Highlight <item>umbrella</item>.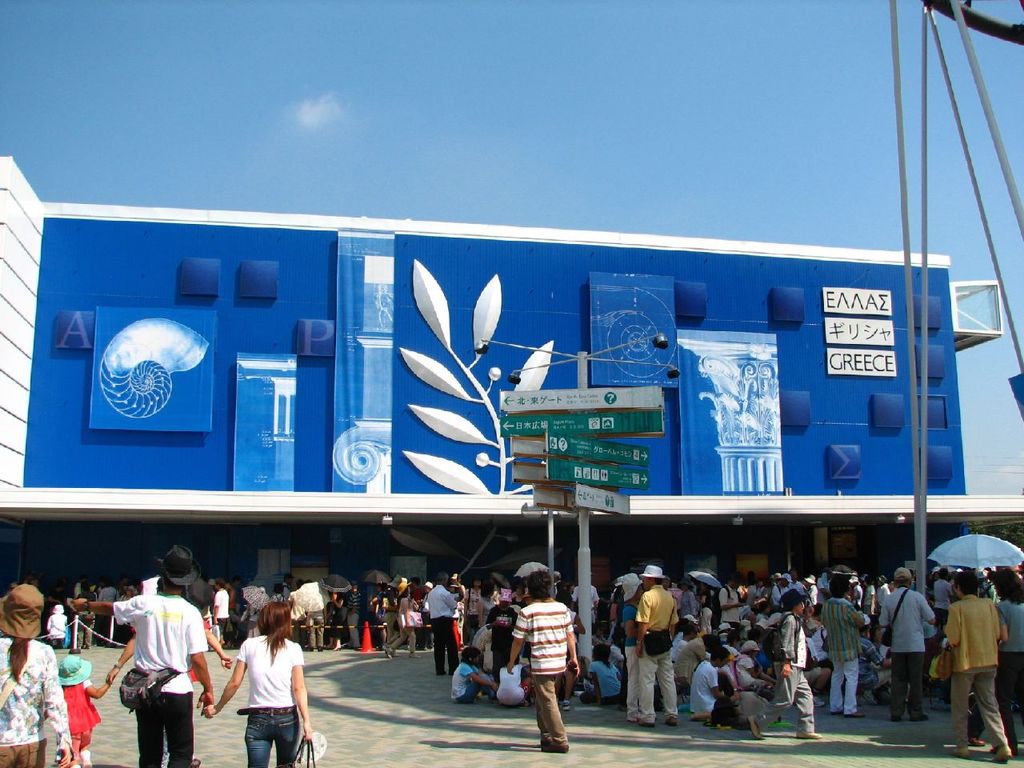
Highlighted region: [left=321, top=575, right=350, bottom=597].
